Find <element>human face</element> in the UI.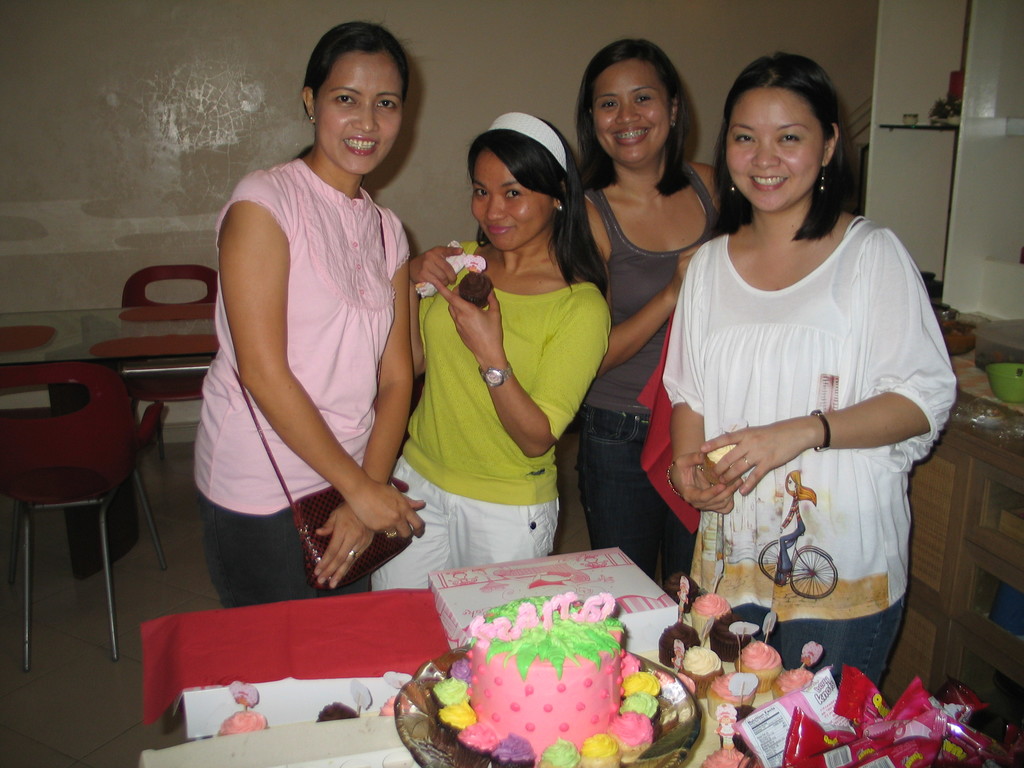
UI element at box=[314, 51, 401, 168].
